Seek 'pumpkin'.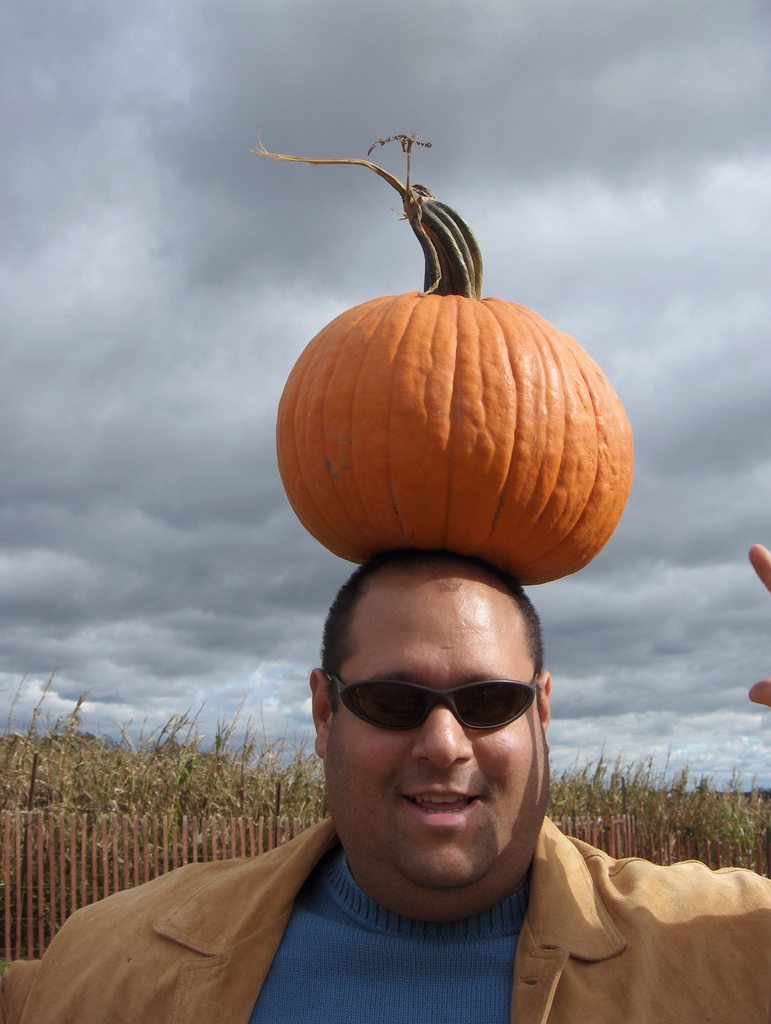
<box>241,127,633,589</box>.
